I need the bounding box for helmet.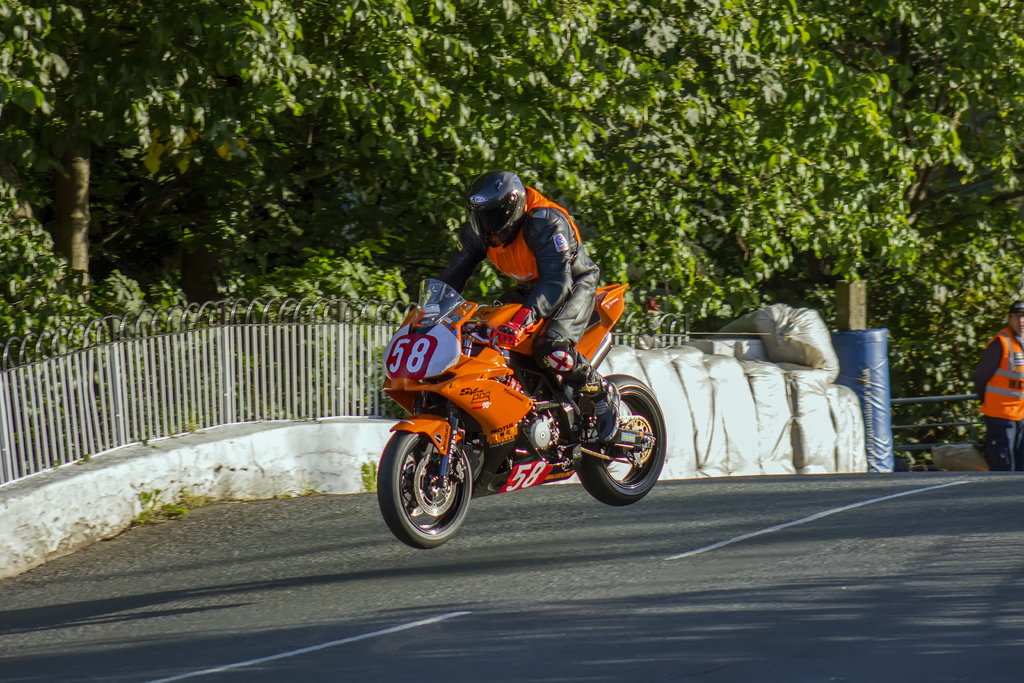
Here it is: (472, 170, 534, 249).
